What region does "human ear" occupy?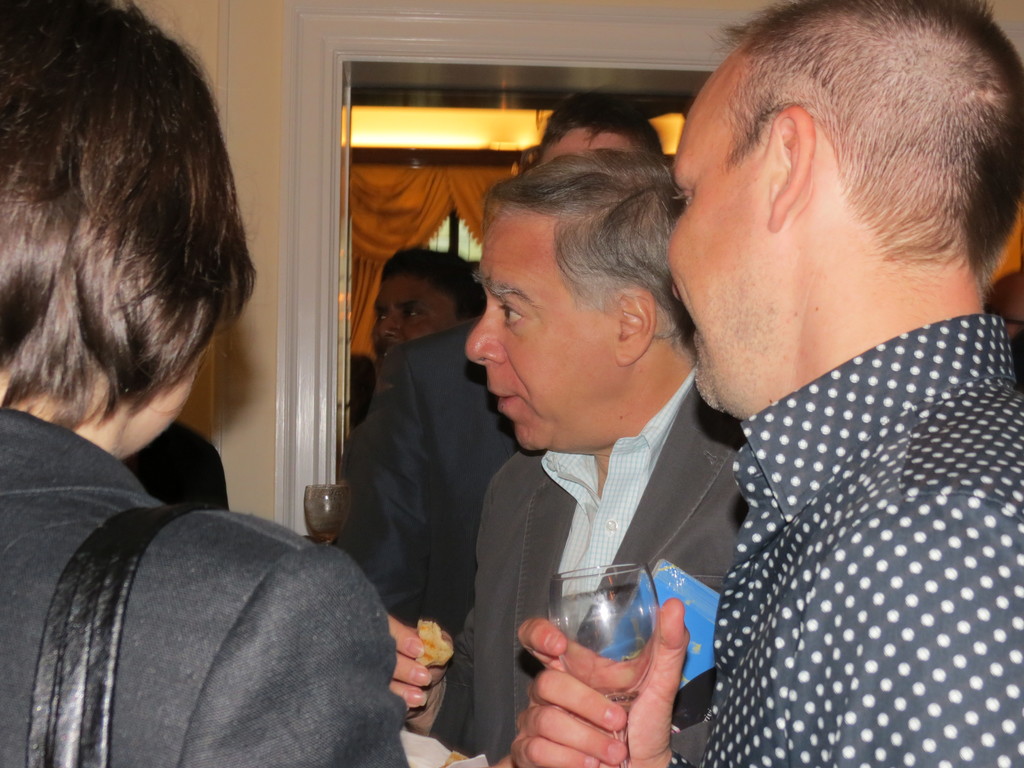
l=611, t=283, r=657, b=364.
